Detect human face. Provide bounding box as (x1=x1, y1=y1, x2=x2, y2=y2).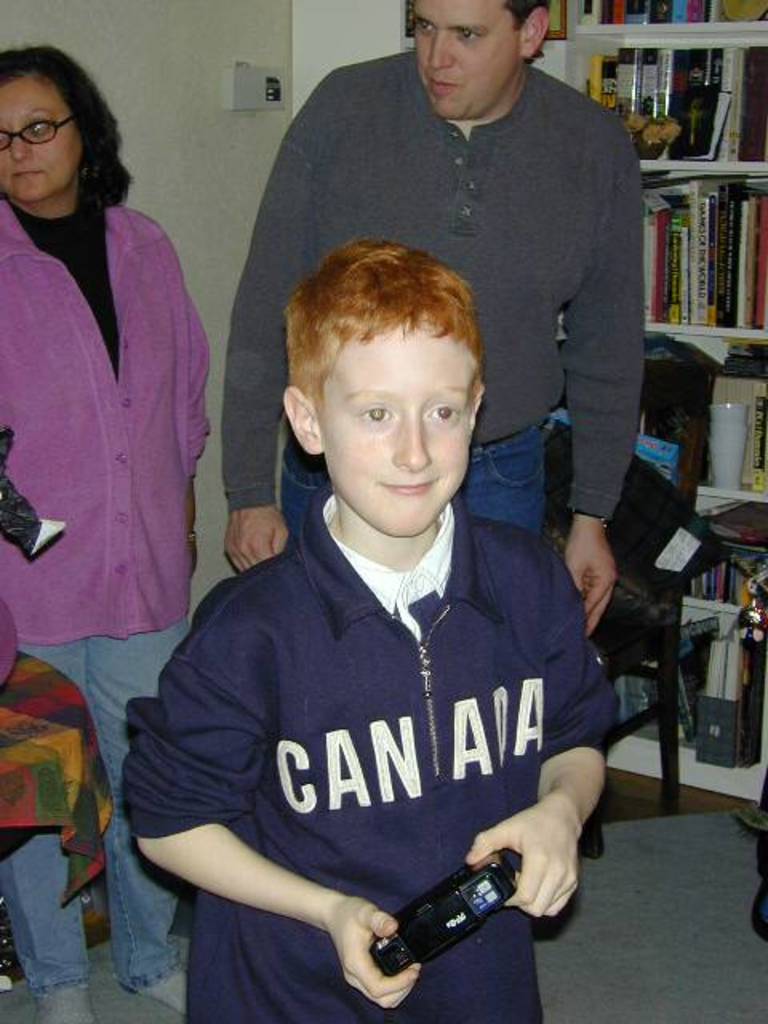
(x1=0, y1=69, x2=82, y2=202).
